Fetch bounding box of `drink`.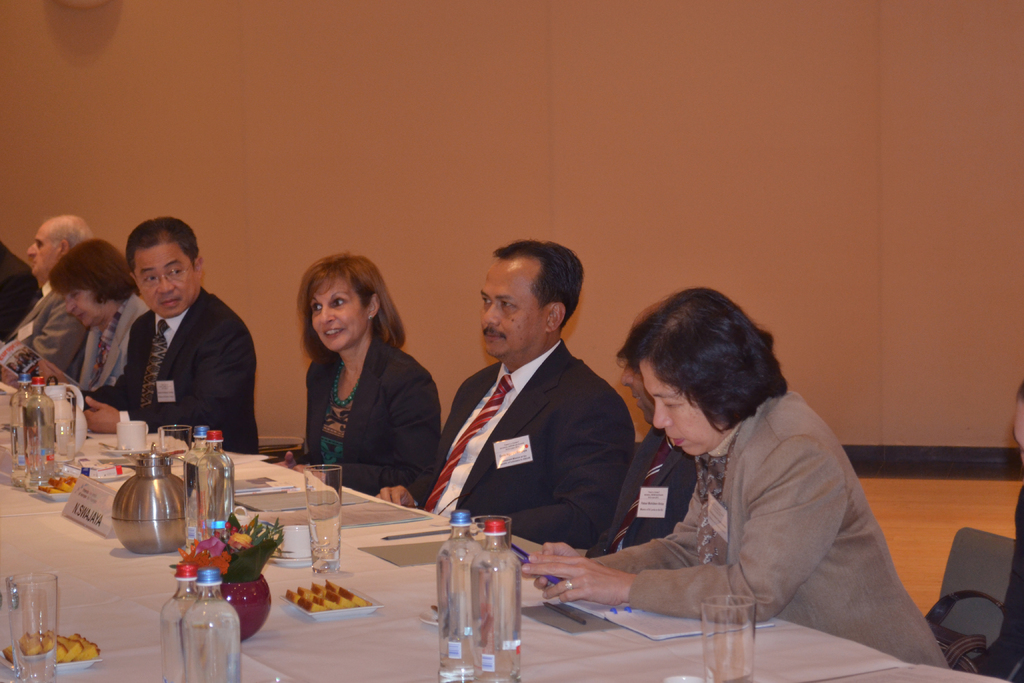
Bbox: region(184, 452, 223, 546).
